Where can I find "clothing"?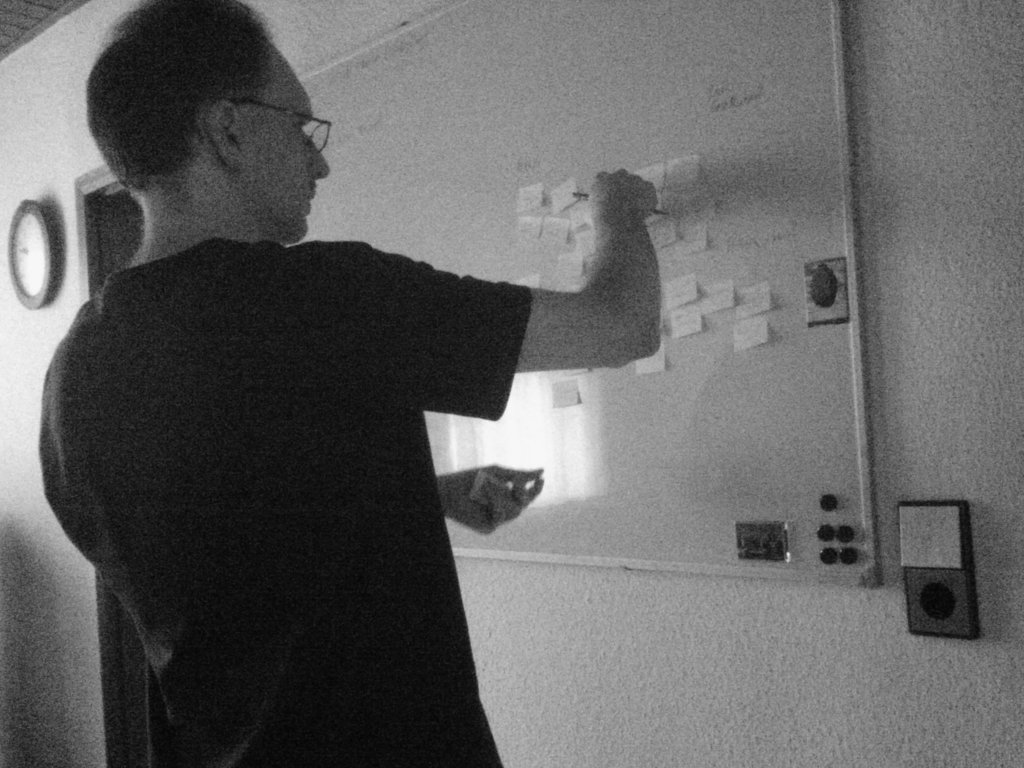
You can find it at (31,243,547,767).
